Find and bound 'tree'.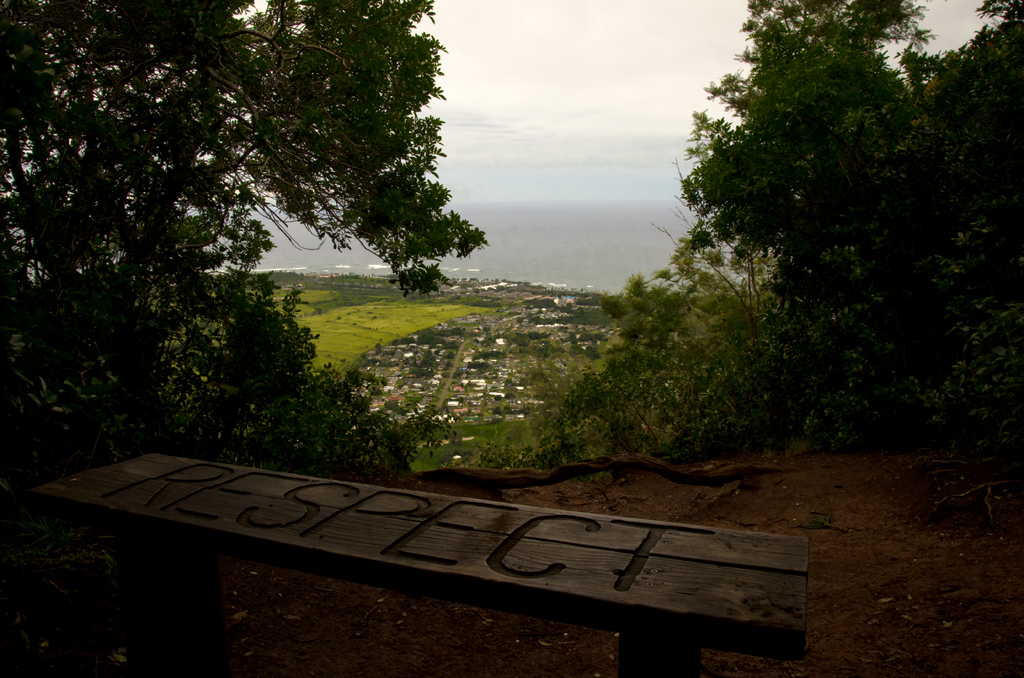
Bound: bbox=[598, 232, 783, 370].
